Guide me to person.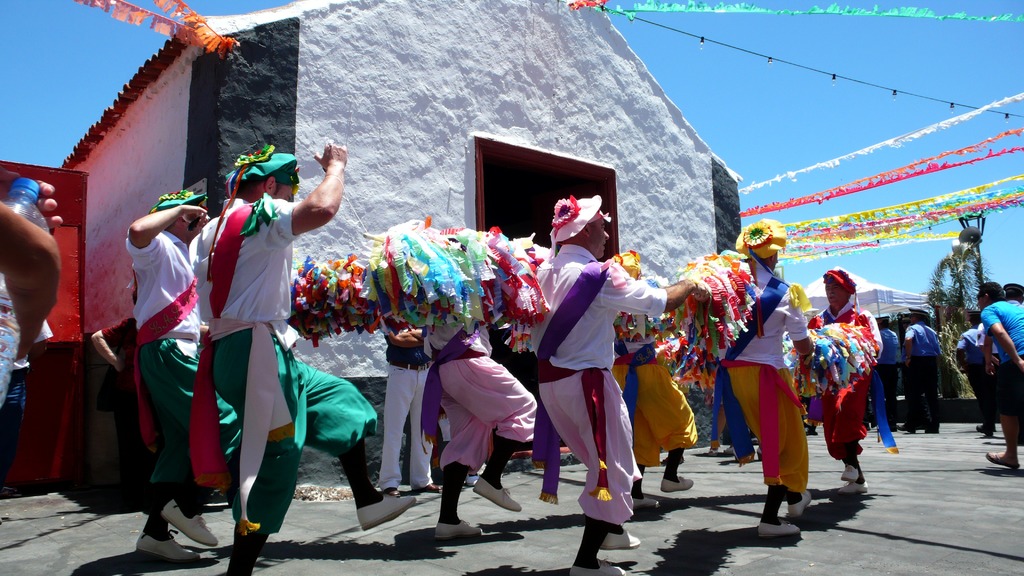
Guidance: [x1=1005, y1=284, x2=1023, y2=308].
